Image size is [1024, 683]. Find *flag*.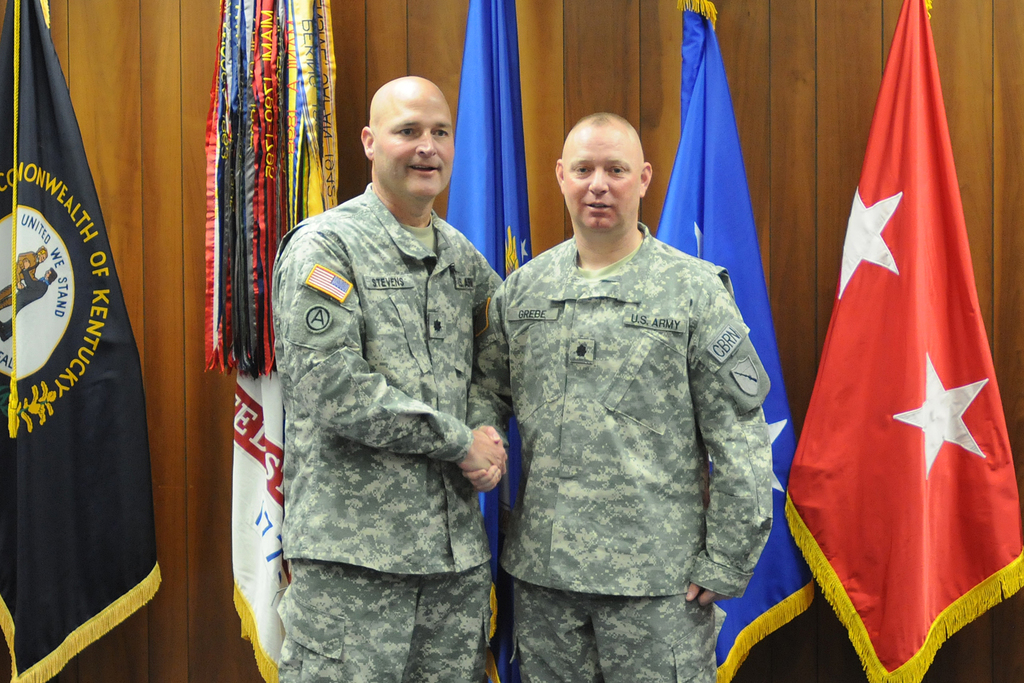
crop(438, 0, 548, 682).
